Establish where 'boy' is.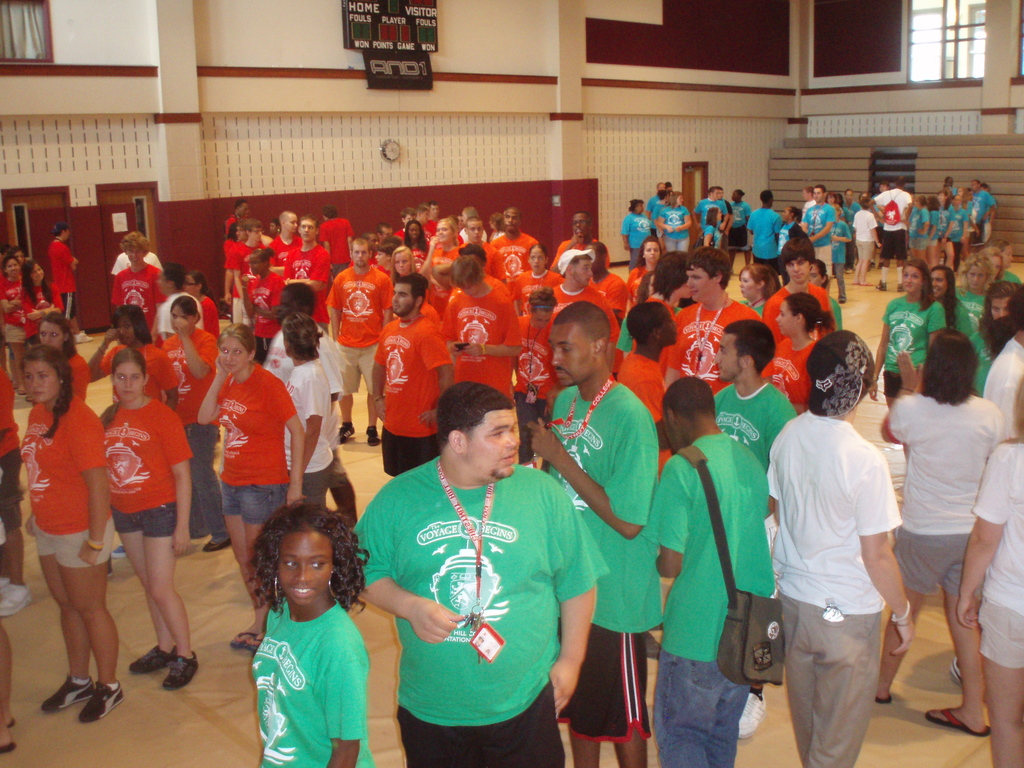
Established at 758, 239, 845, 346.
